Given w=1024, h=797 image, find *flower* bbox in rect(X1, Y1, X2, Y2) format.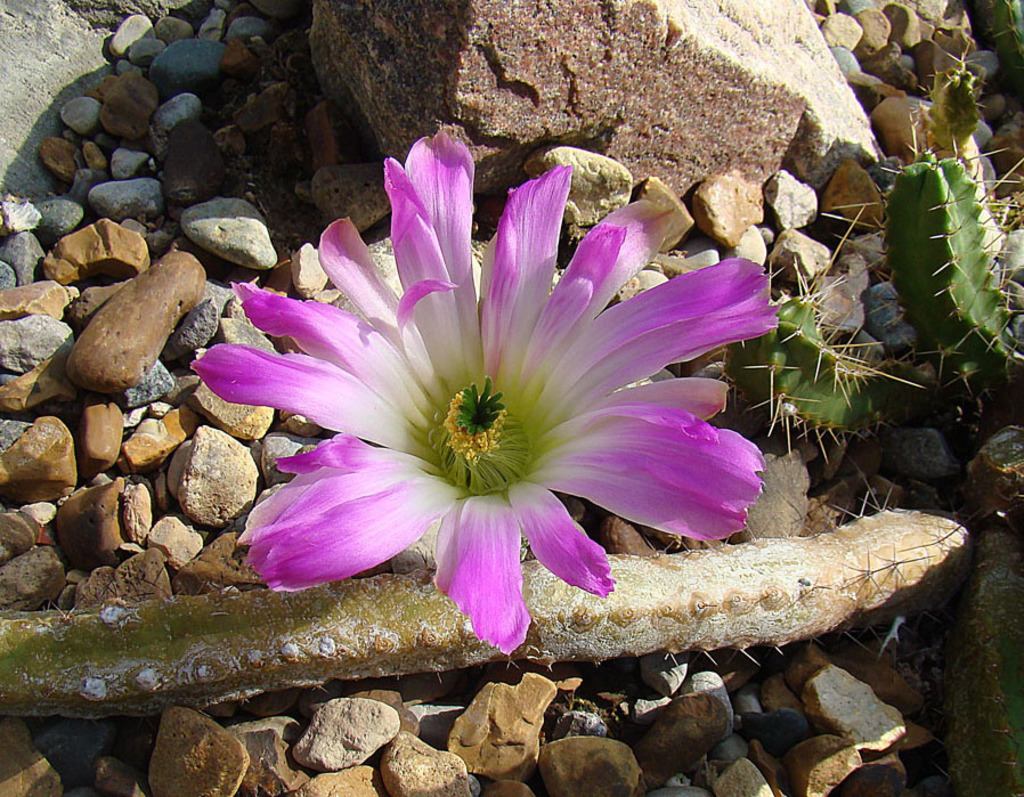
rect(209, 160, 771, 653).
